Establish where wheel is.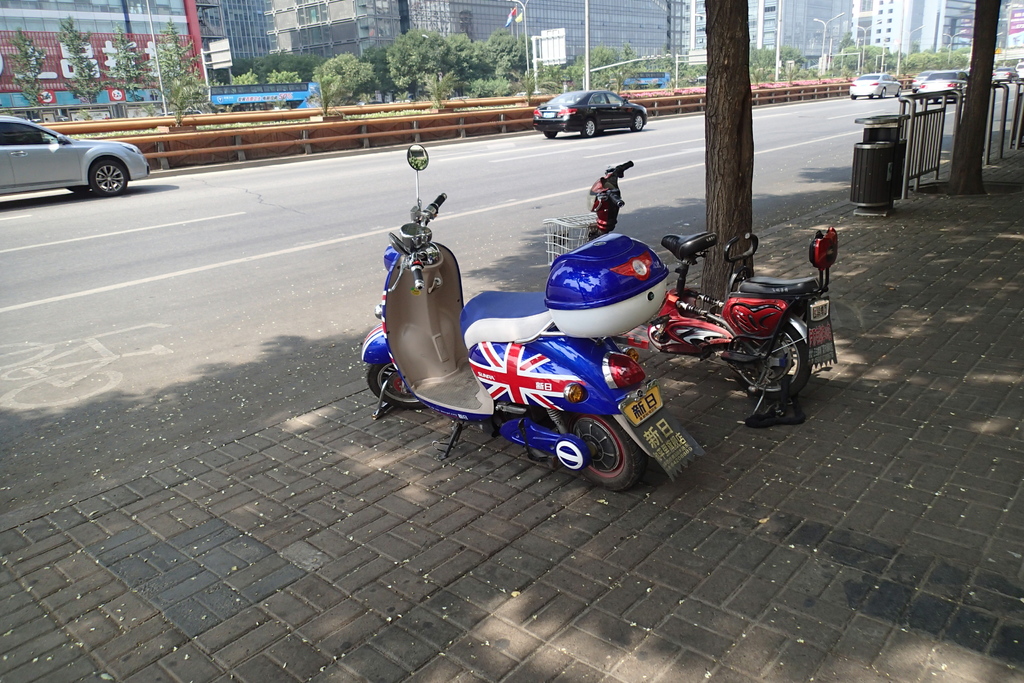
Established at box=[563, 421, 640, 488].
